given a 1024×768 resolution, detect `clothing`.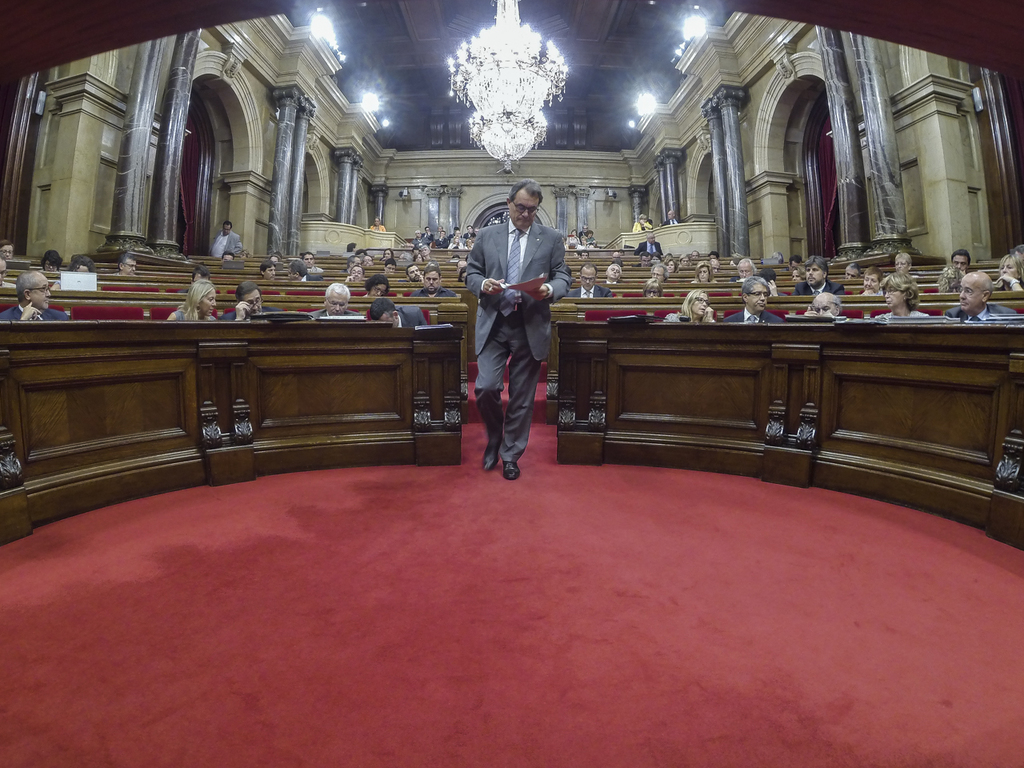
[left=409, top=286, right=457, bottom=301].
